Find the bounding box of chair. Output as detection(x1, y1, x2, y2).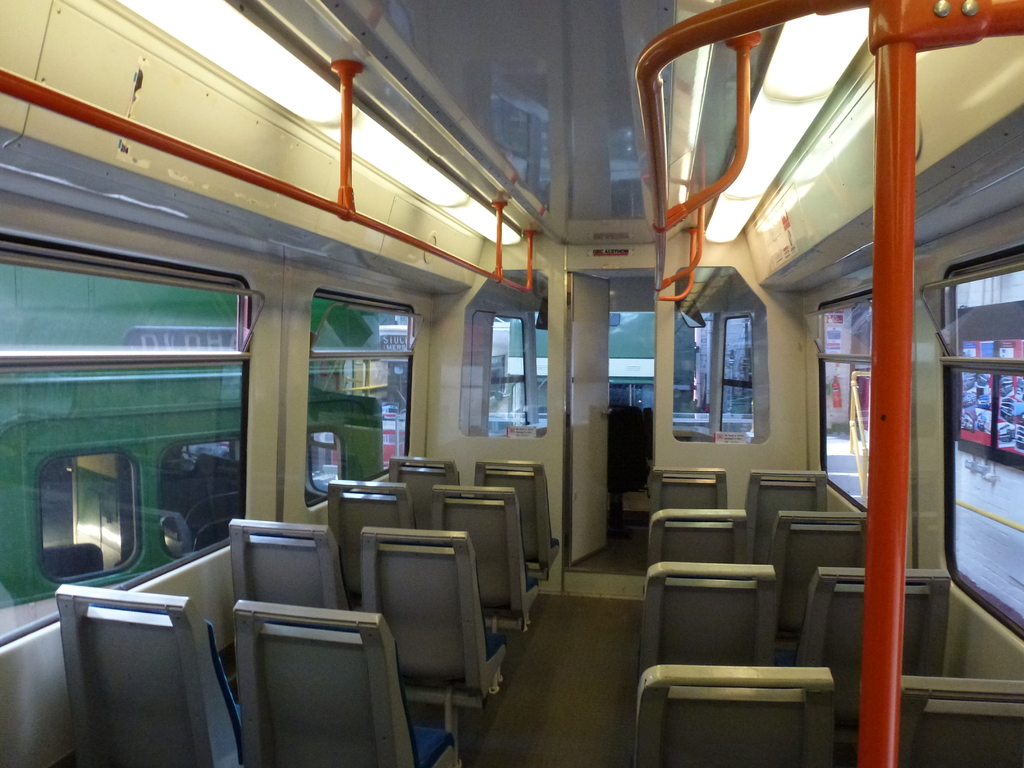
detection(745, 474, 831, 552).
